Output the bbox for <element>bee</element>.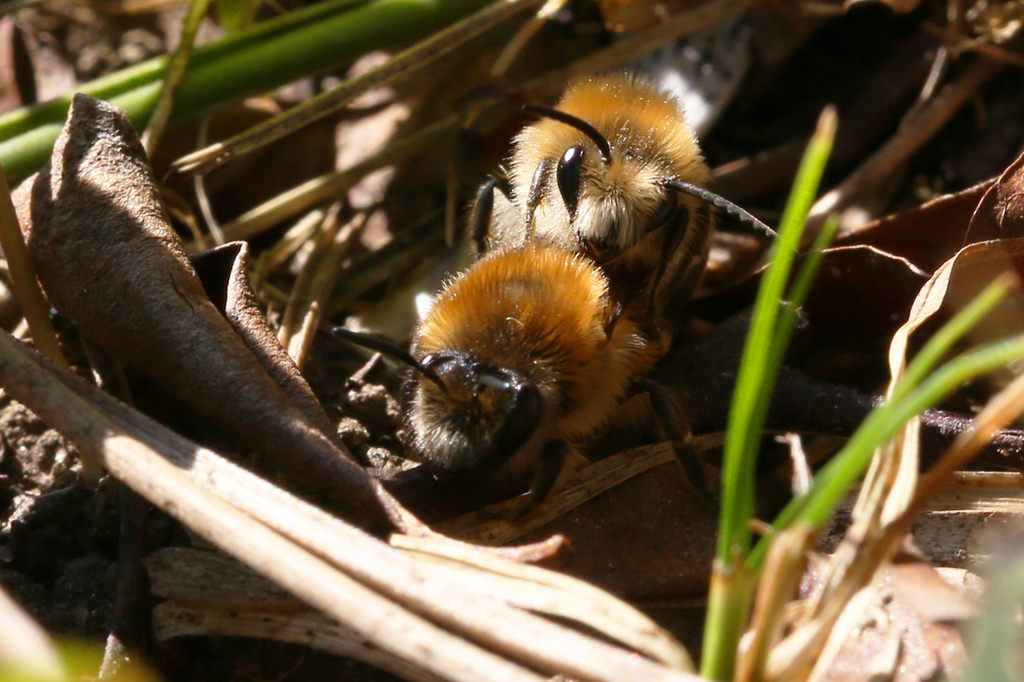
locate(458, 69, 783, 341).
